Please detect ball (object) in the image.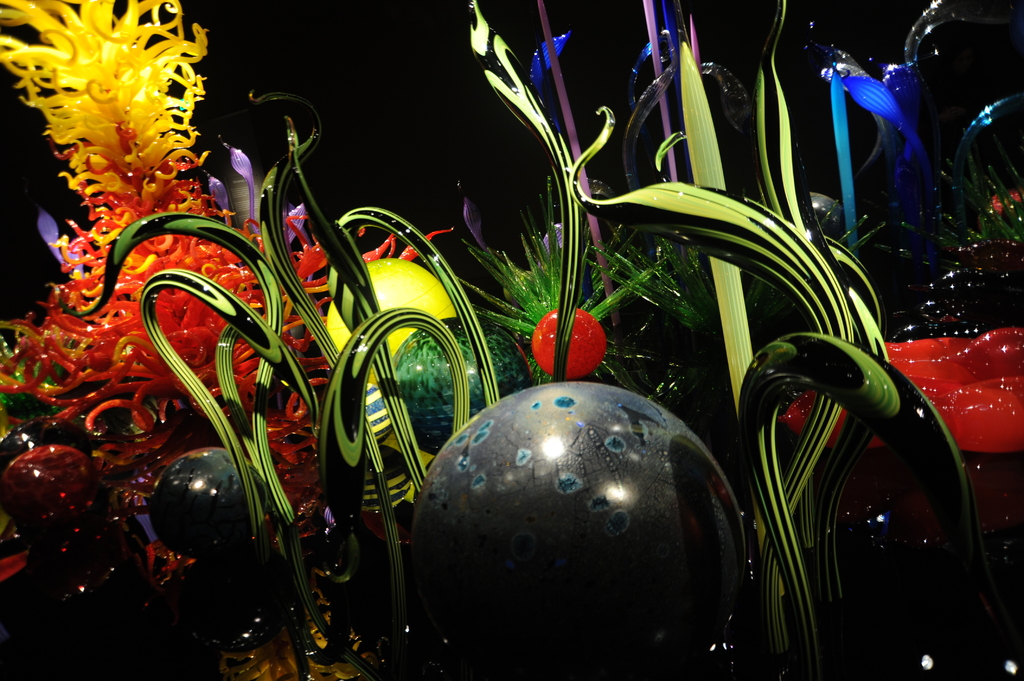
locate(391, 312, 532, 452).
